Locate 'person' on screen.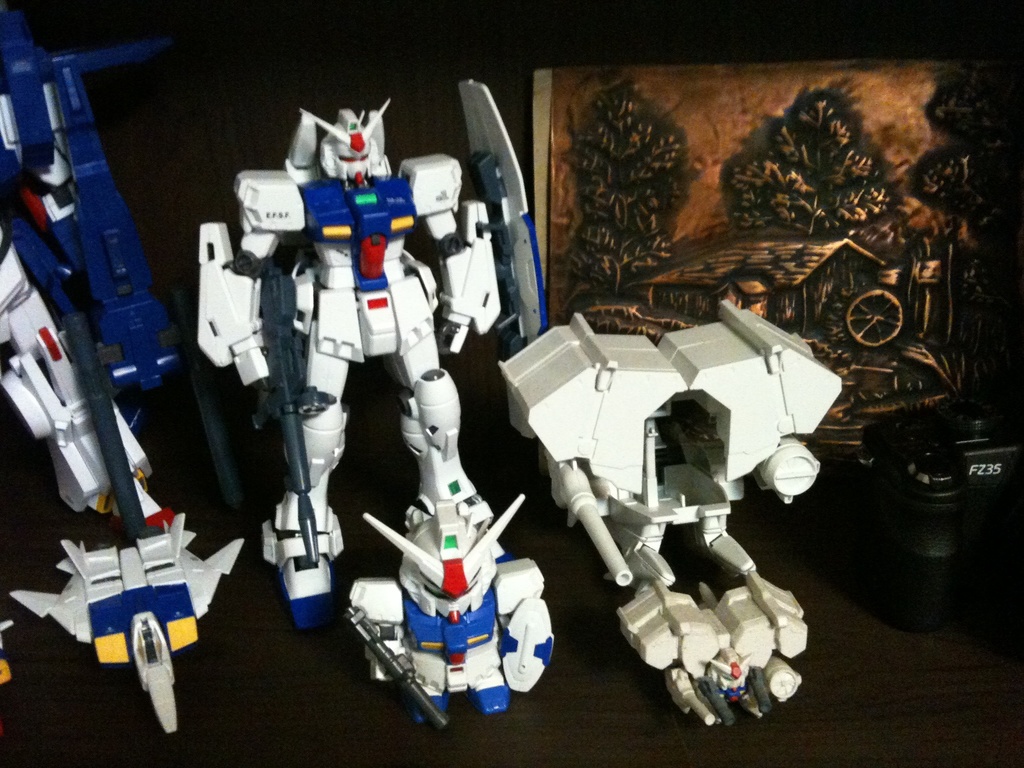
On screen at bbox=(313, 74, 525, 734).
